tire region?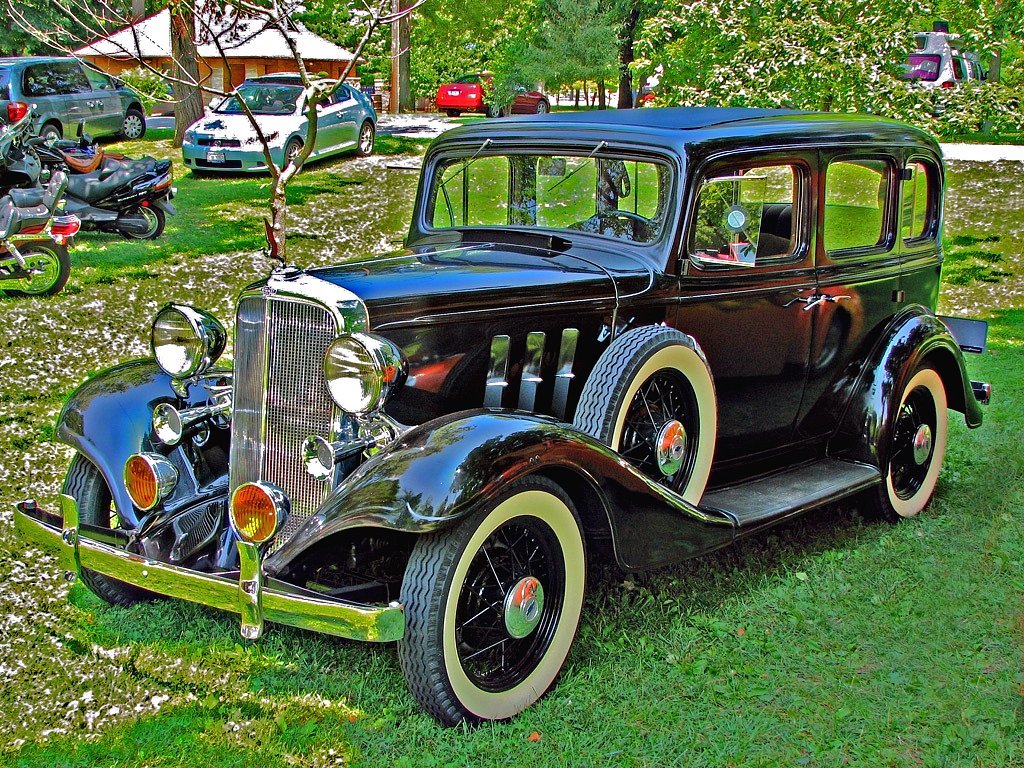
BBox(451, 109, 460, 118)
